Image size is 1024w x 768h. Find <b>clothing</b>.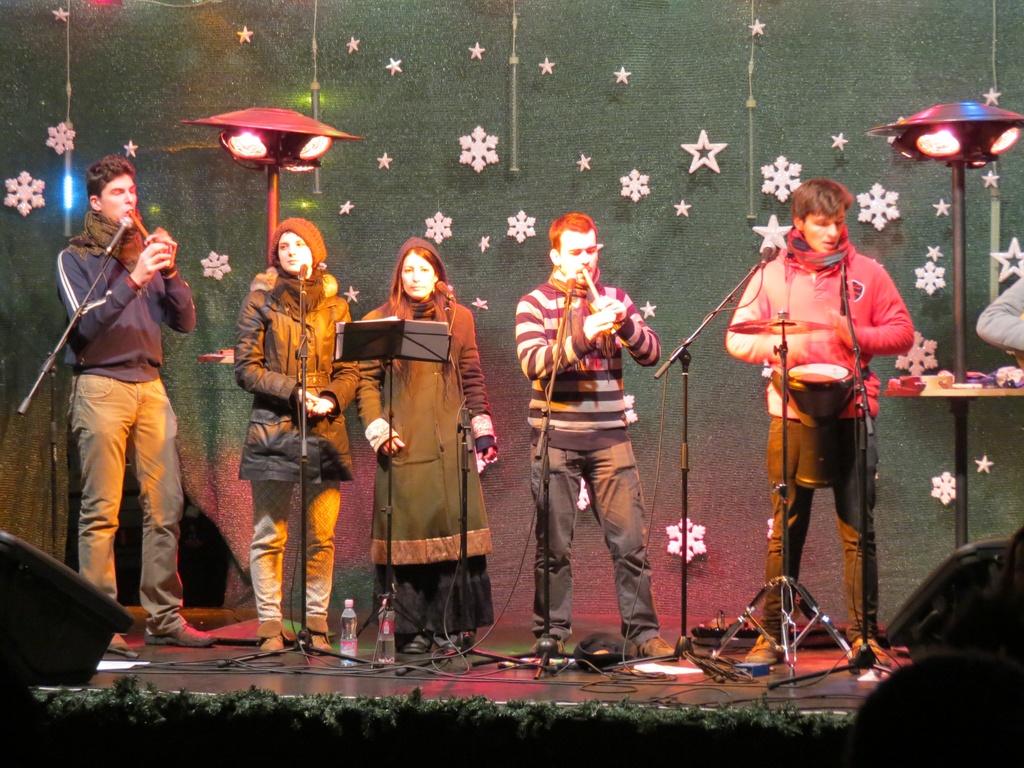
detection(43, 170, 176, 612).
